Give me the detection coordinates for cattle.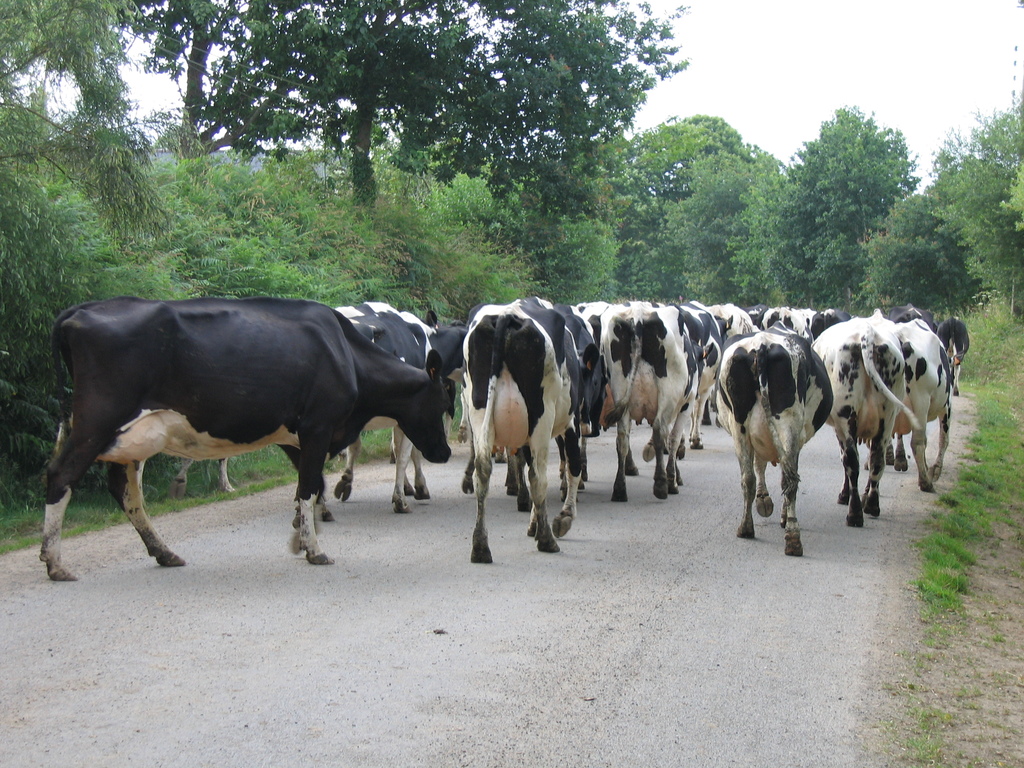
[x1=813, y1=318, x2=909, y2=527].
